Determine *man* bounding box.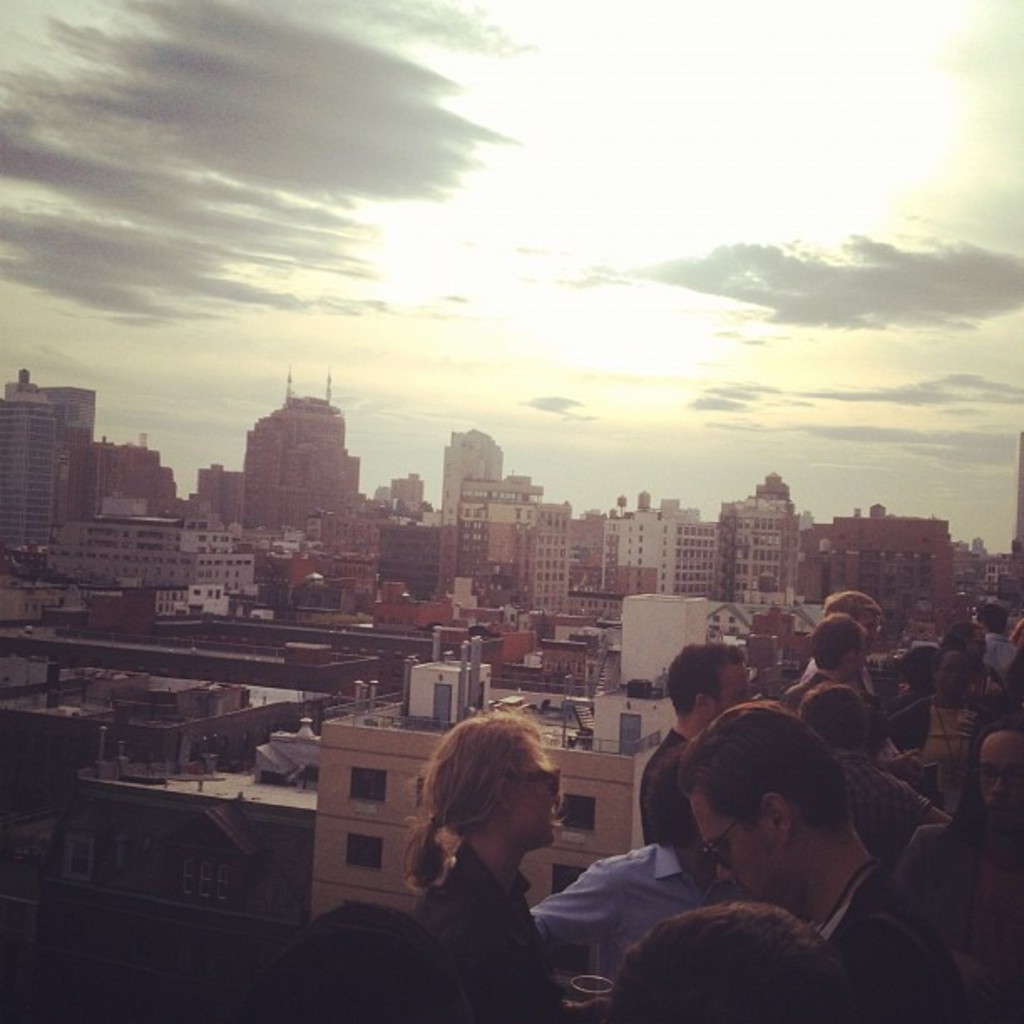
Determined: <box>801,589,902,758</box>.
